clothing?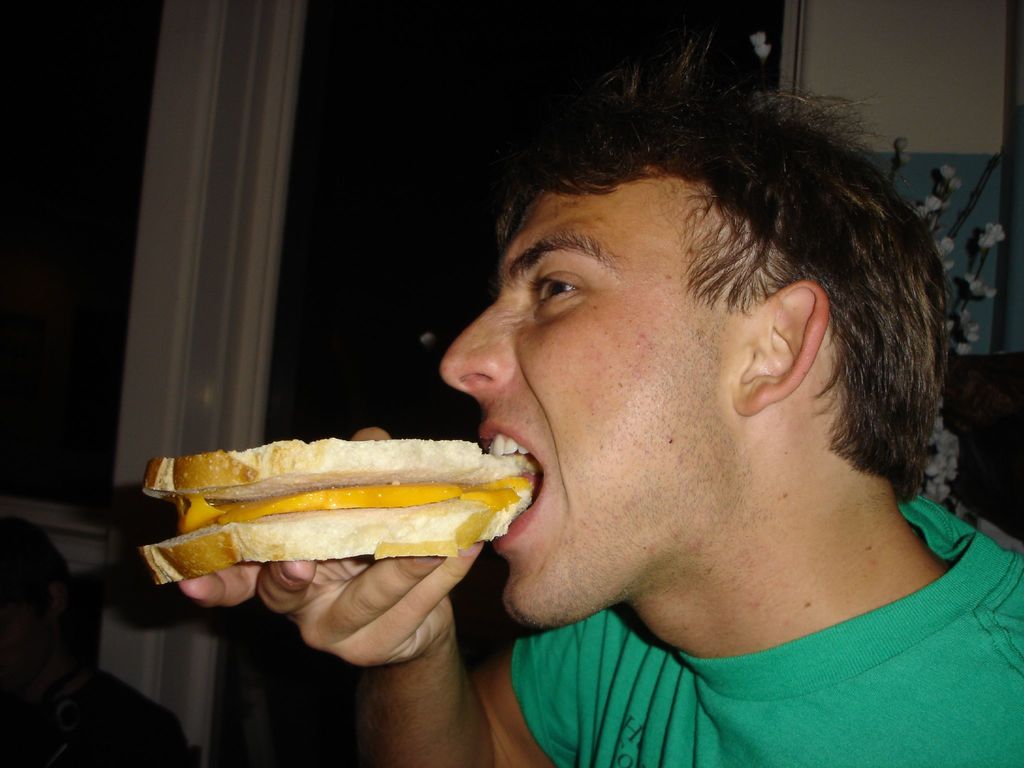
bbox=[452, 511, 1023, 757]
